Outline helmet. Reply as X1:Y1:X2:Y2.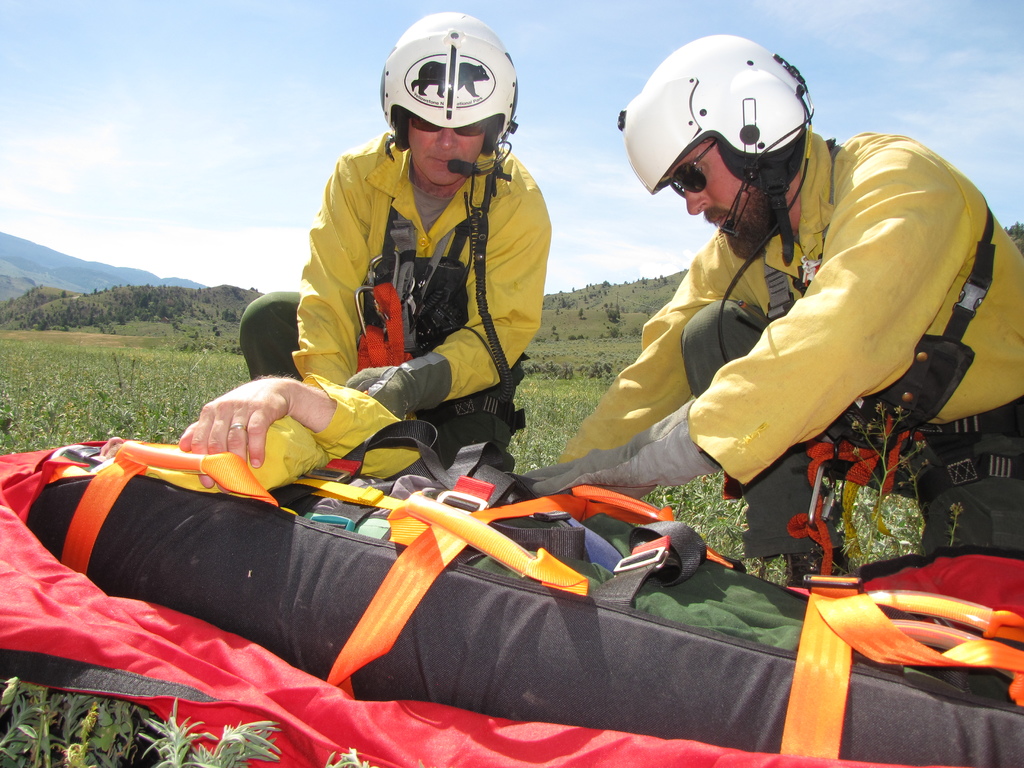
617:41:828:240.
